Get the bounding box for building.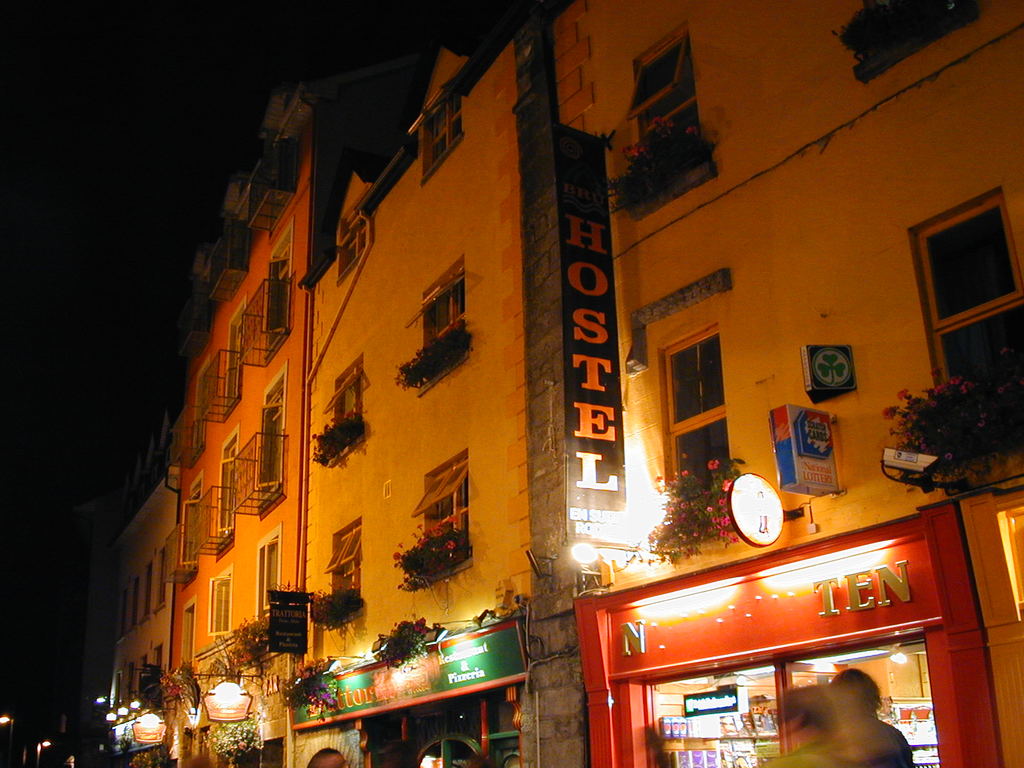
x1=548, y1=0, x2=1023, y2=767.
